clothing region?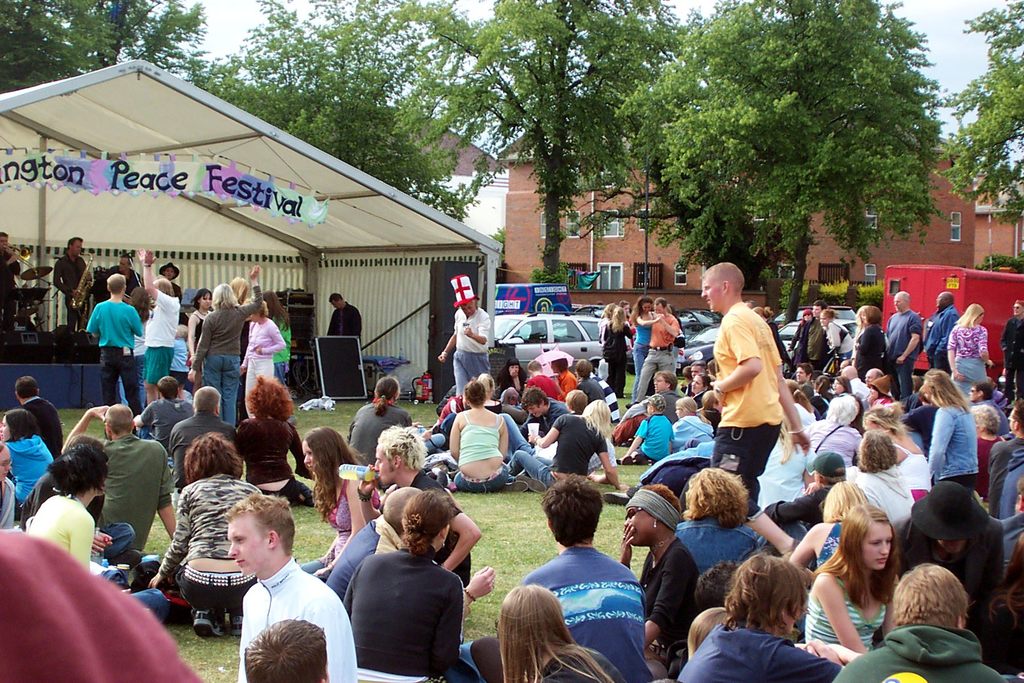
241 557 360 682
